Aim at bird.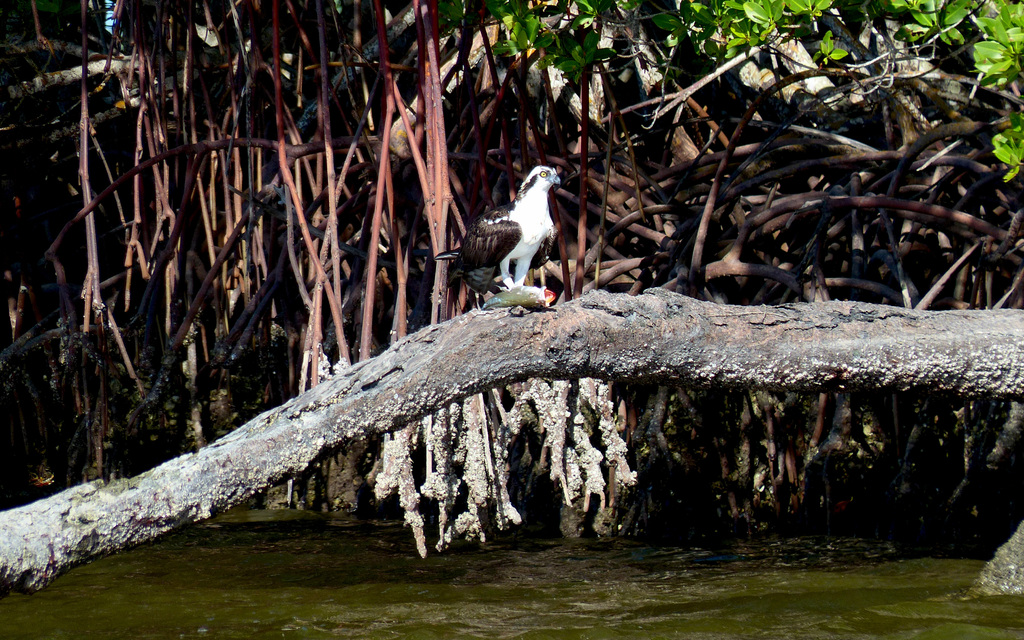
Aimed at [438, 164, 573, 306].
